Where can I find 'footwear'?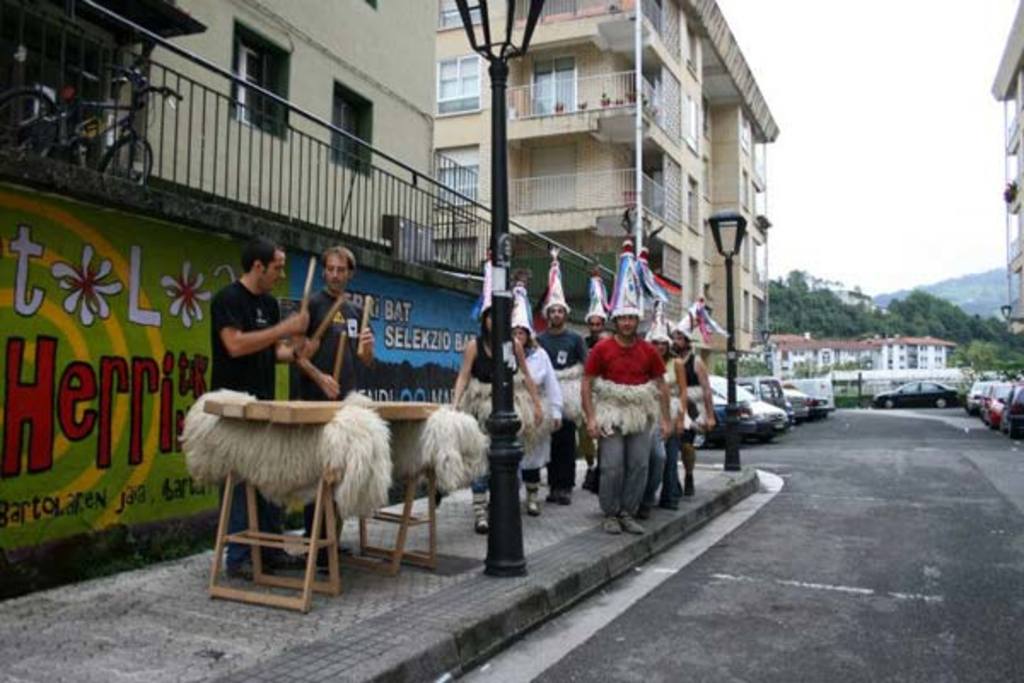
You can find it at region(556, 485, 570, 505).
